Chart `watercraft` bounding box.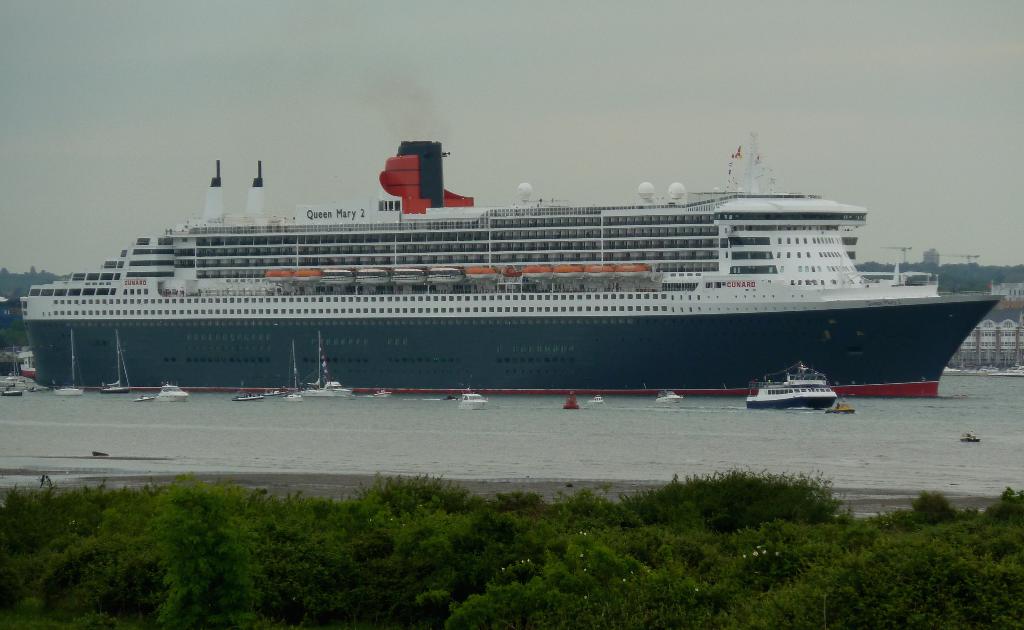
Charted: (x1=957, y1=432, x2=982, y2=442).
